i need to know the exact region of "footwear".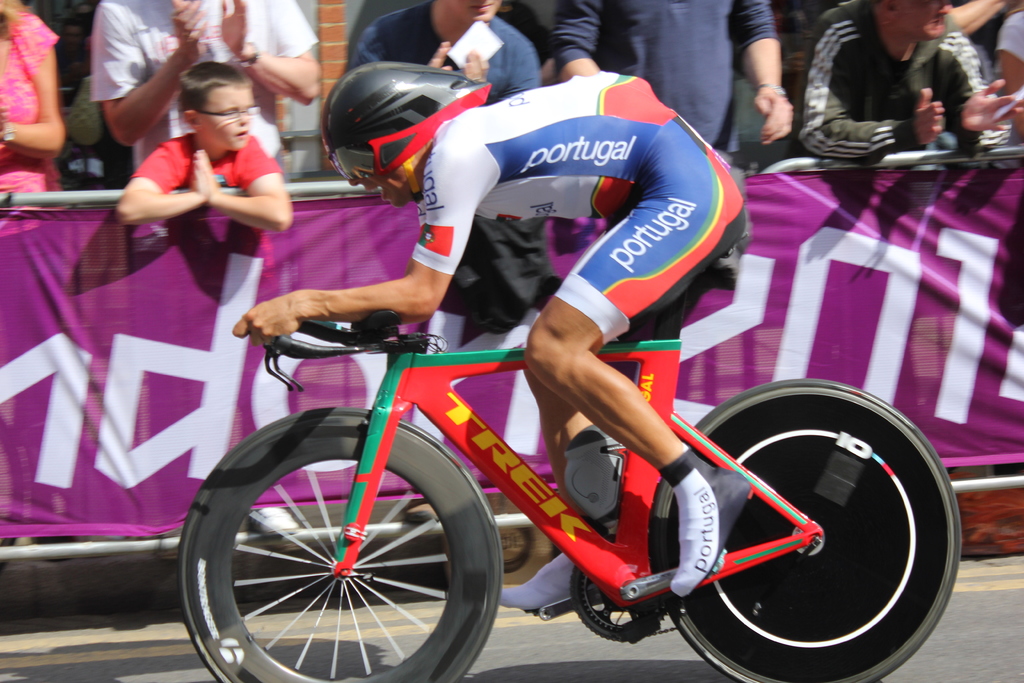
Region: 244 506 296 533.
